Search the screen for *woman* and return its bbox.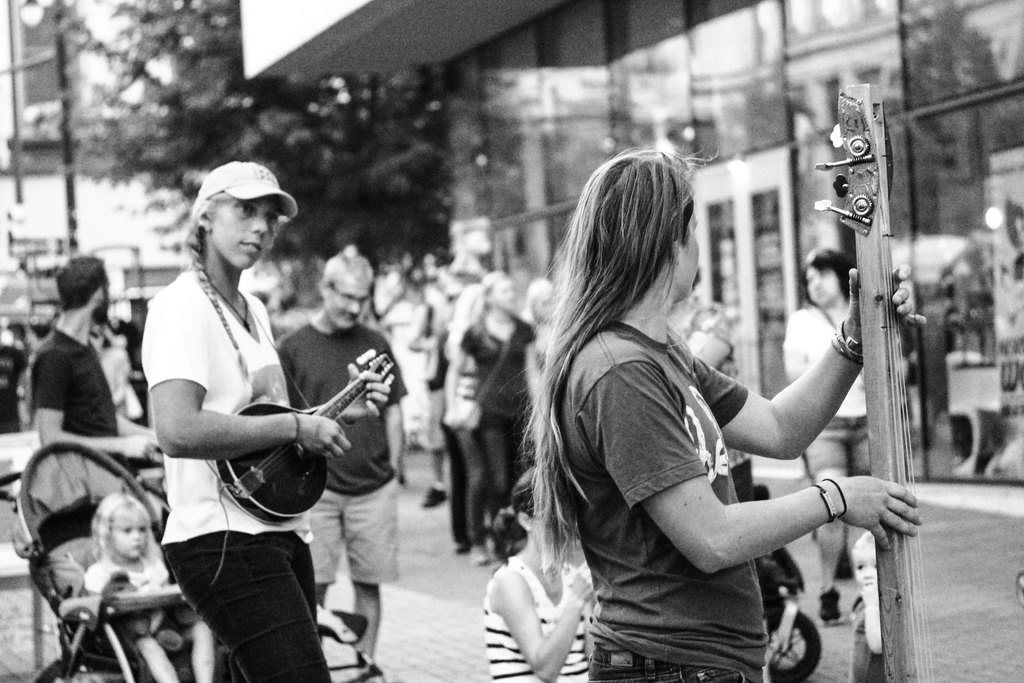
Found: <region>447, 271, 546, 562</region>.
